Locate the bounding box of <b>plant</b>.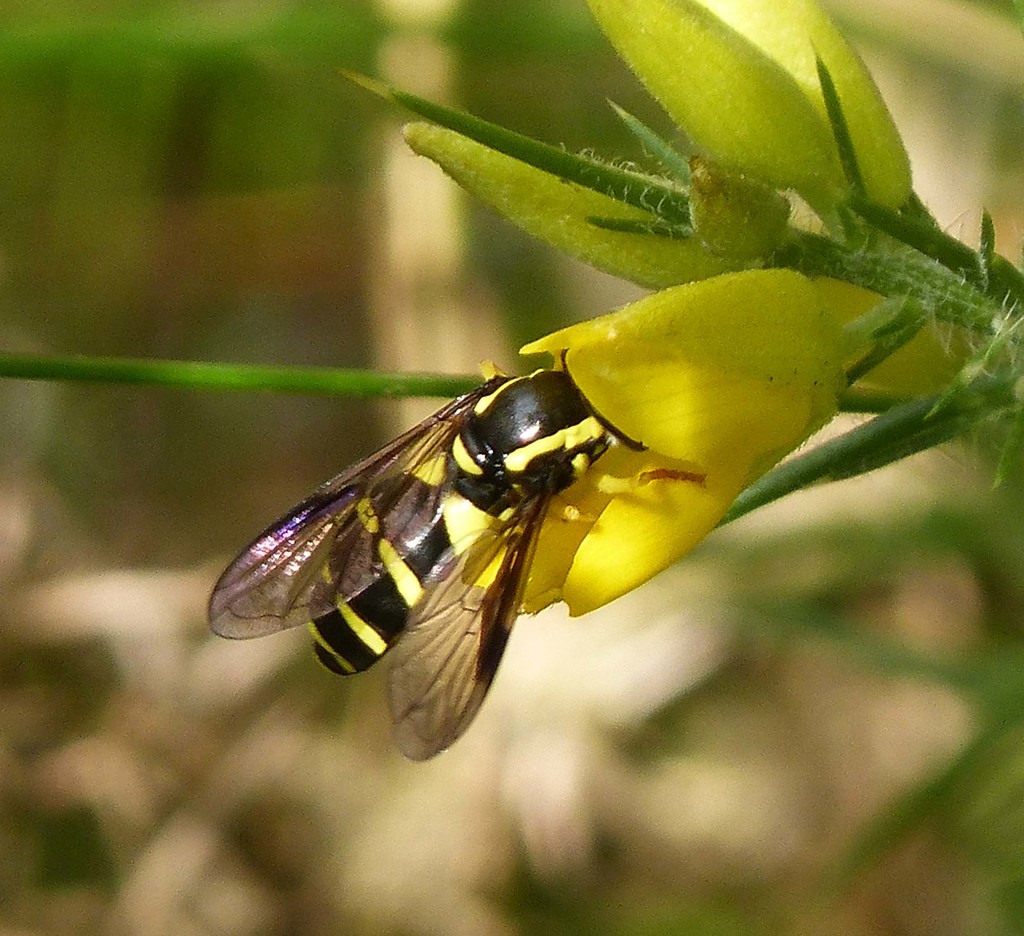
Bounding box: box=[0, 0, 1023, 935].
